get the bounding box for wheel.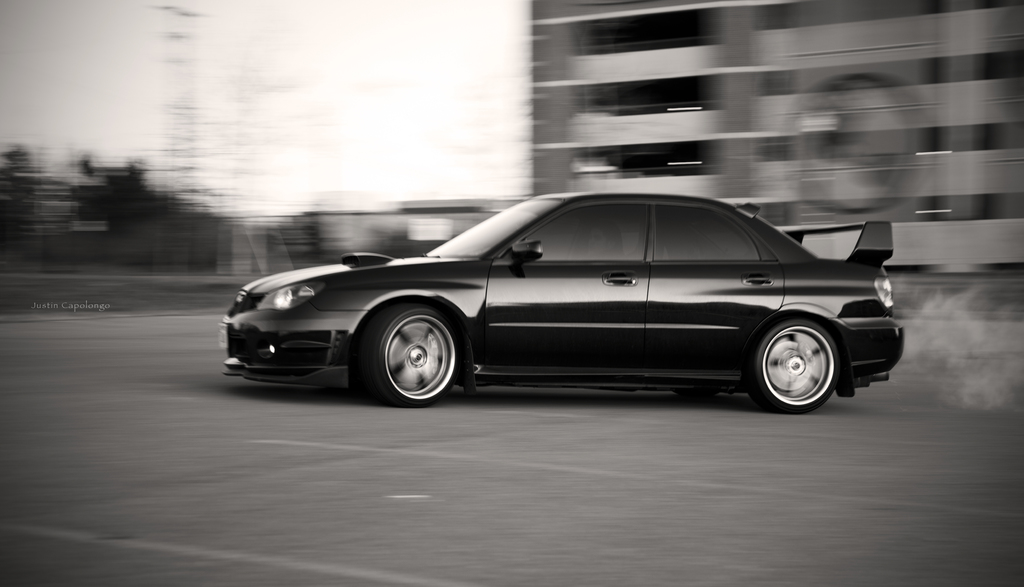
[x1=364, y1=296, x2=466, y2=393].
